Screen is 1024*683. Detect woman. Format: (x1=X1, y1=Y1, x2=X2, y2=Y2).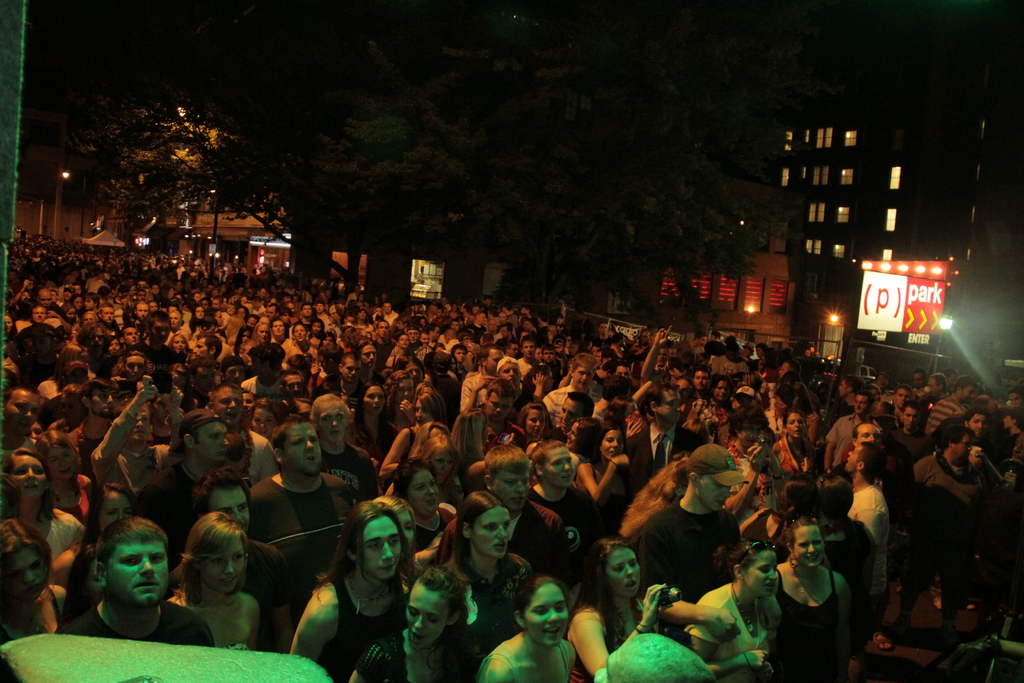
(x1=356, y1=341, x2=378, y2=379).
